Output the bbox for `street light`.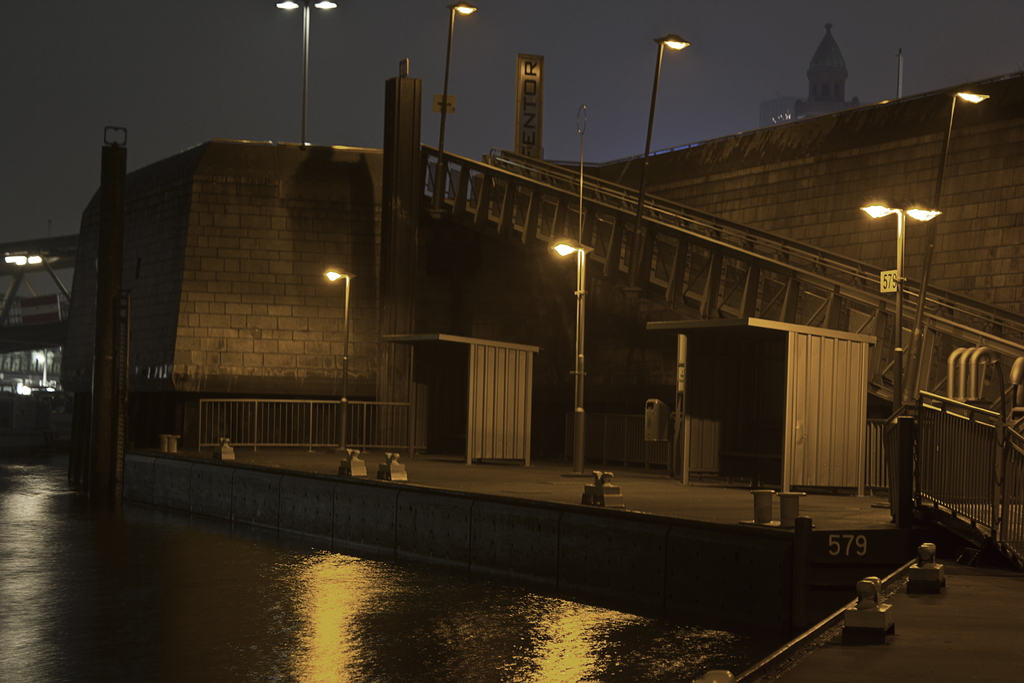
BBox(547, 233, 596, 477).
